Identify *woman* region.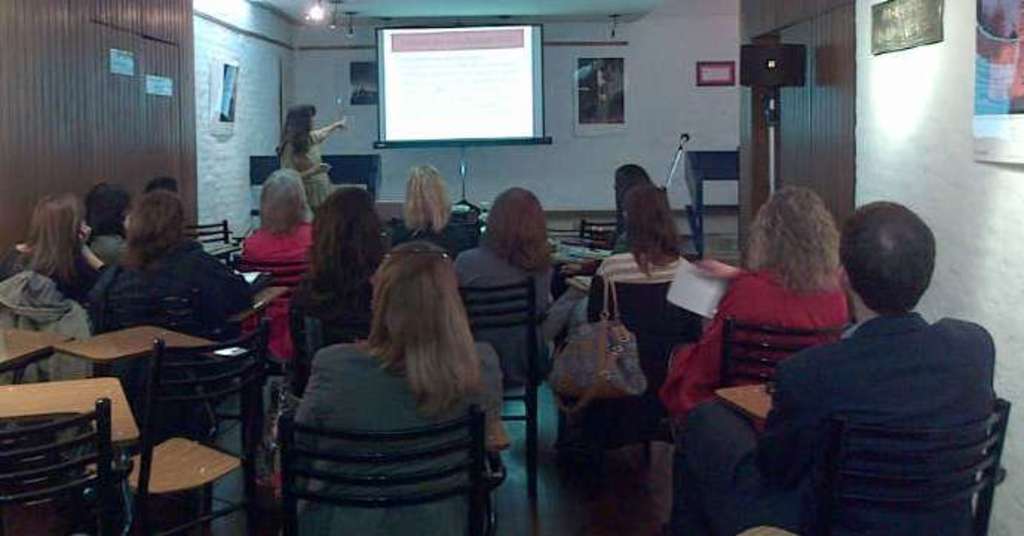
Region: {"left": 85, "top": 184, "right": 251, "bottom": 431}.
